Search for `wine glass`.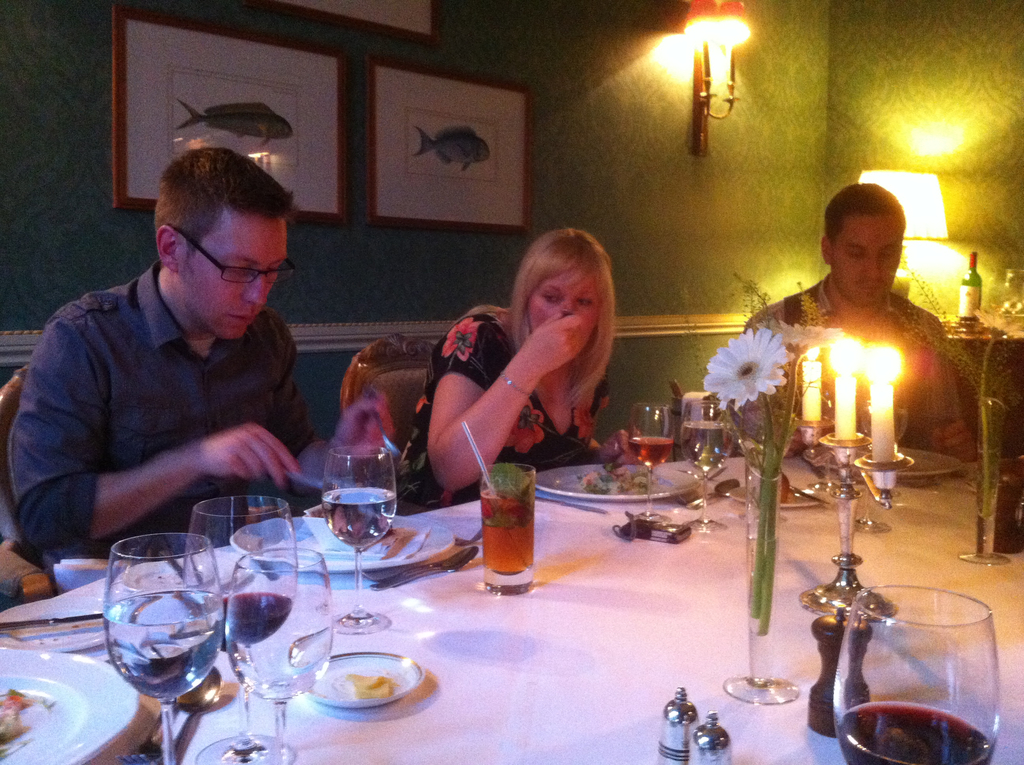
Found at (479,462,534,597).
